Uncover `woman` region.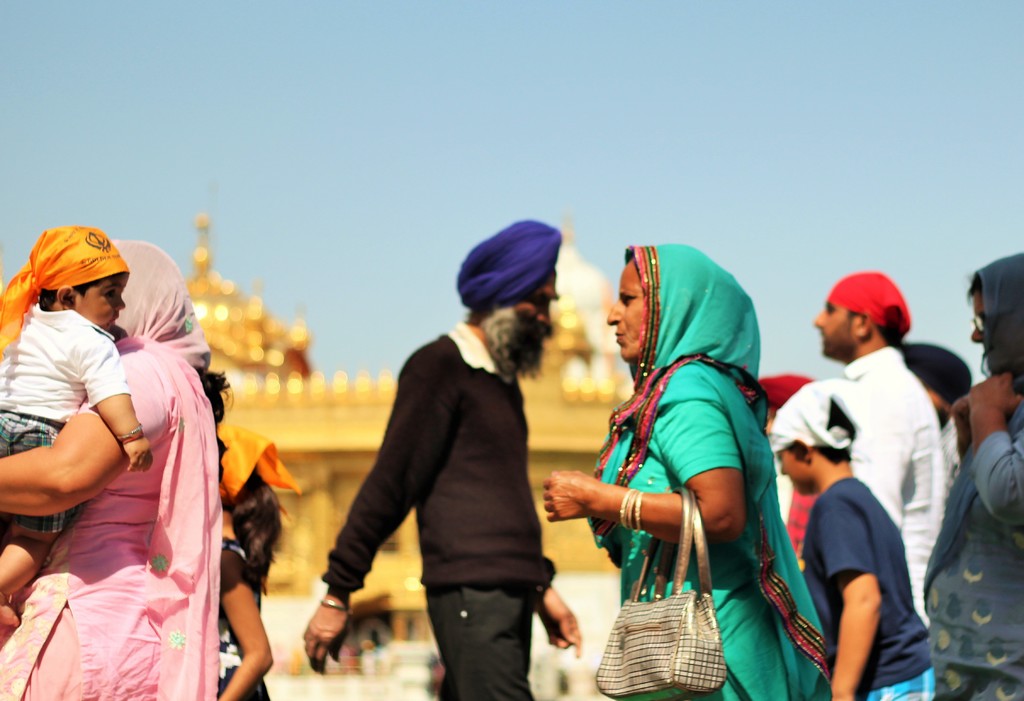
Uncovered: (541, 243, 824, 700).
